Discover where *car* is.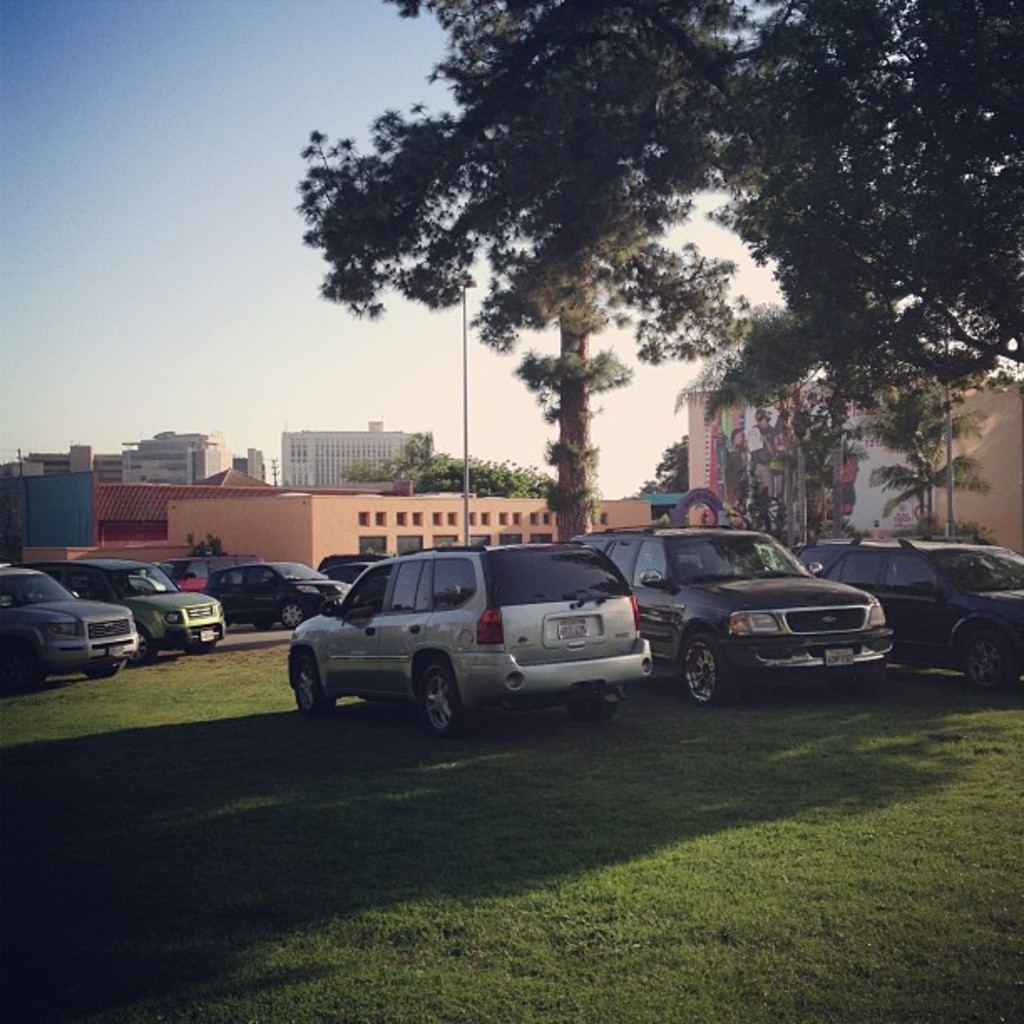
Discovered at bbox(156, 556, 264, 594).
